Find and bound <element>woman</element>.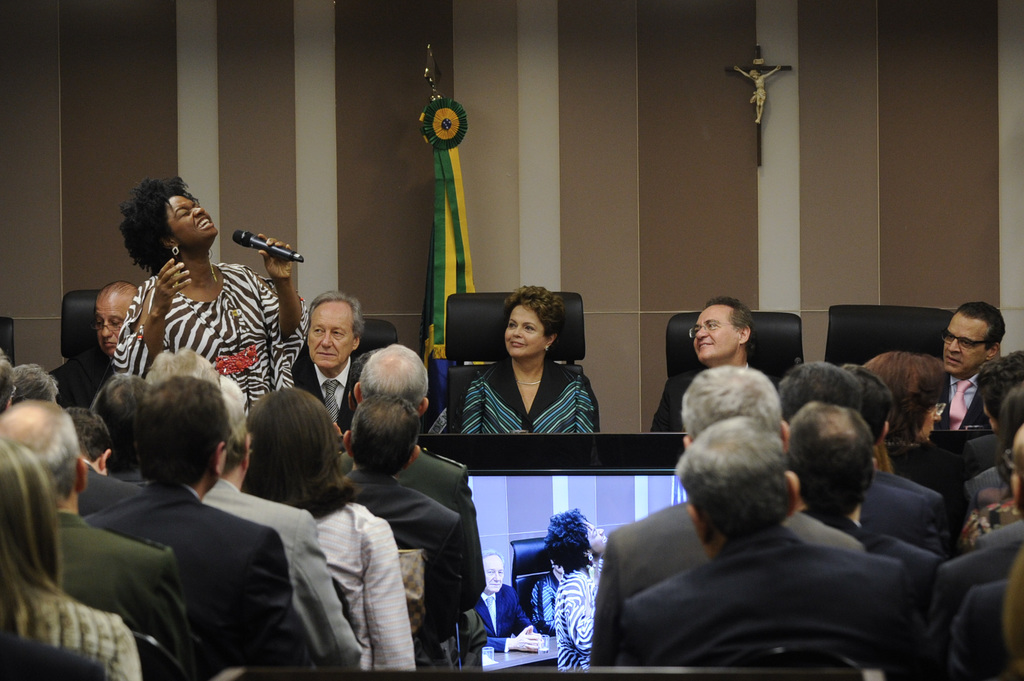
Bound: crop(239, 385, 416, 669).
